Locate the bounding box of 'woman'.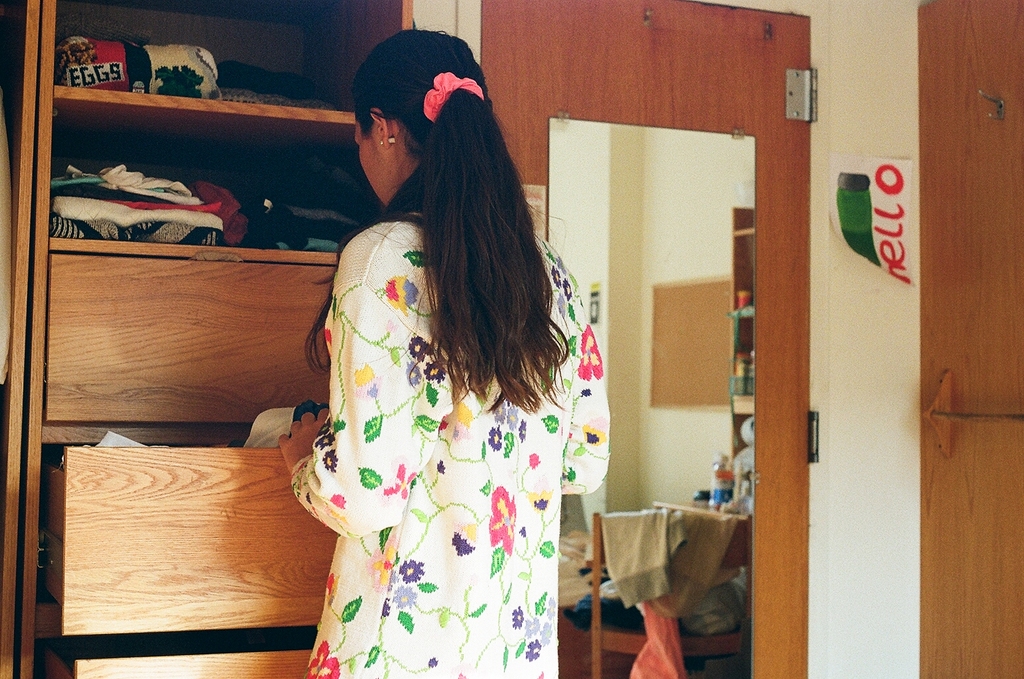
Bounding box: BBox(287, 29, 604, 678).
